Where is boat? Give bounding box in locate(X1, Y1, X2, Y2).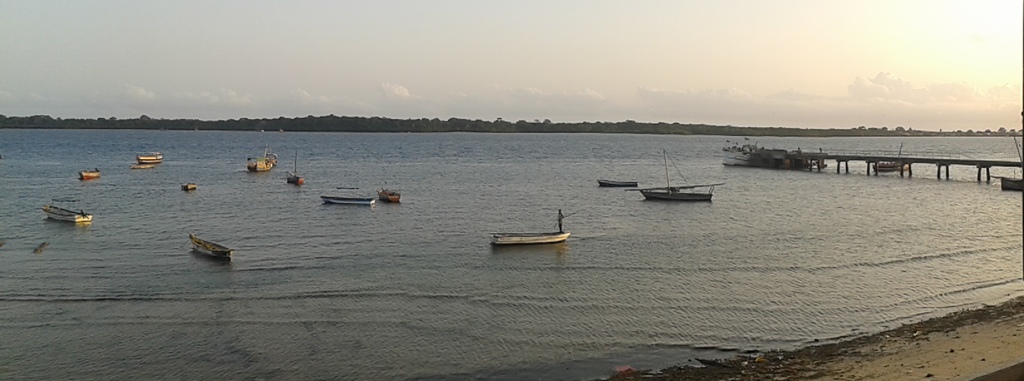
locate(317, 193, 378, 214).
